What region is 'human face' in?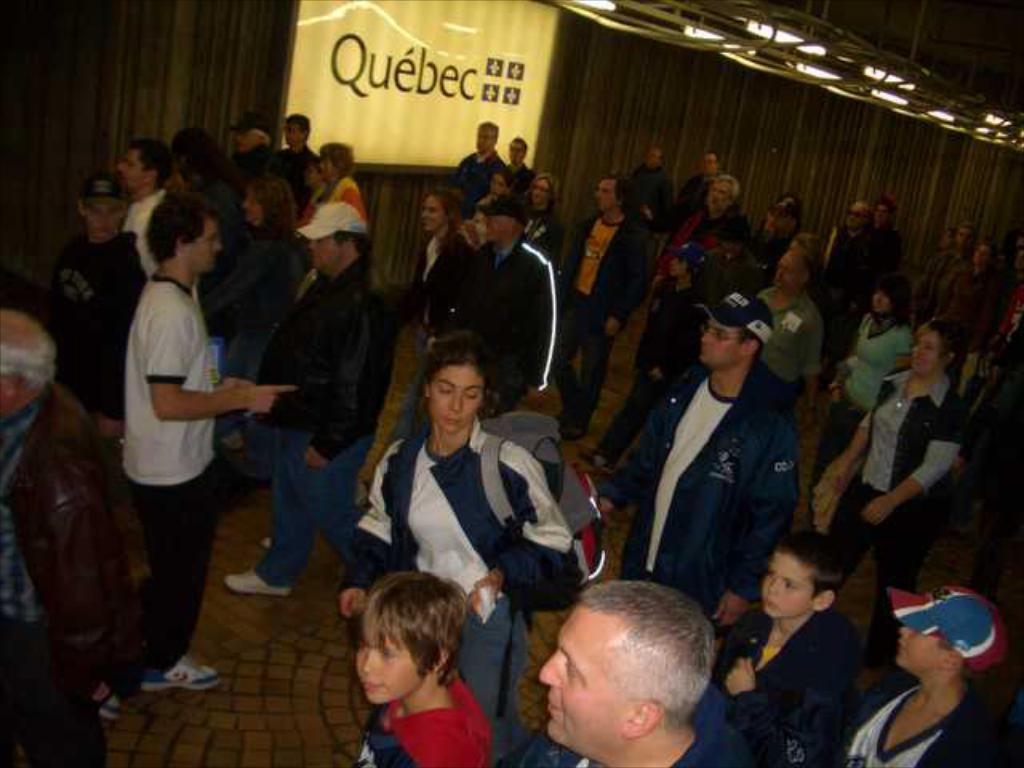
<box>430,366,485,430</box>.
